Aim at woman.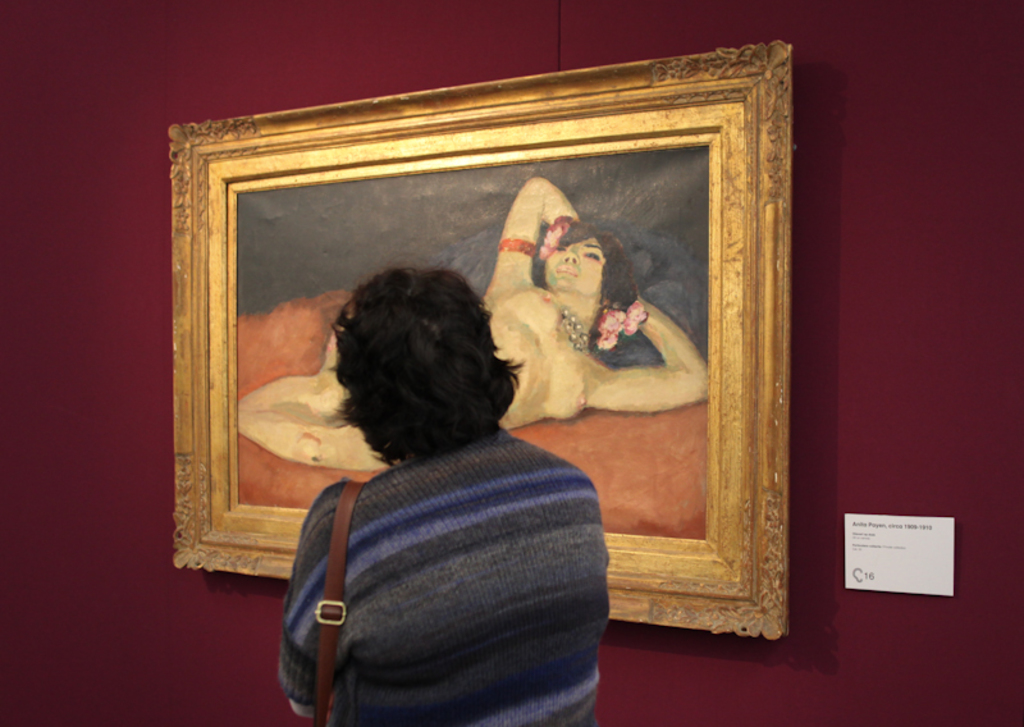
Aimed at x1=233, y1=175, x2=712, y2=475.
